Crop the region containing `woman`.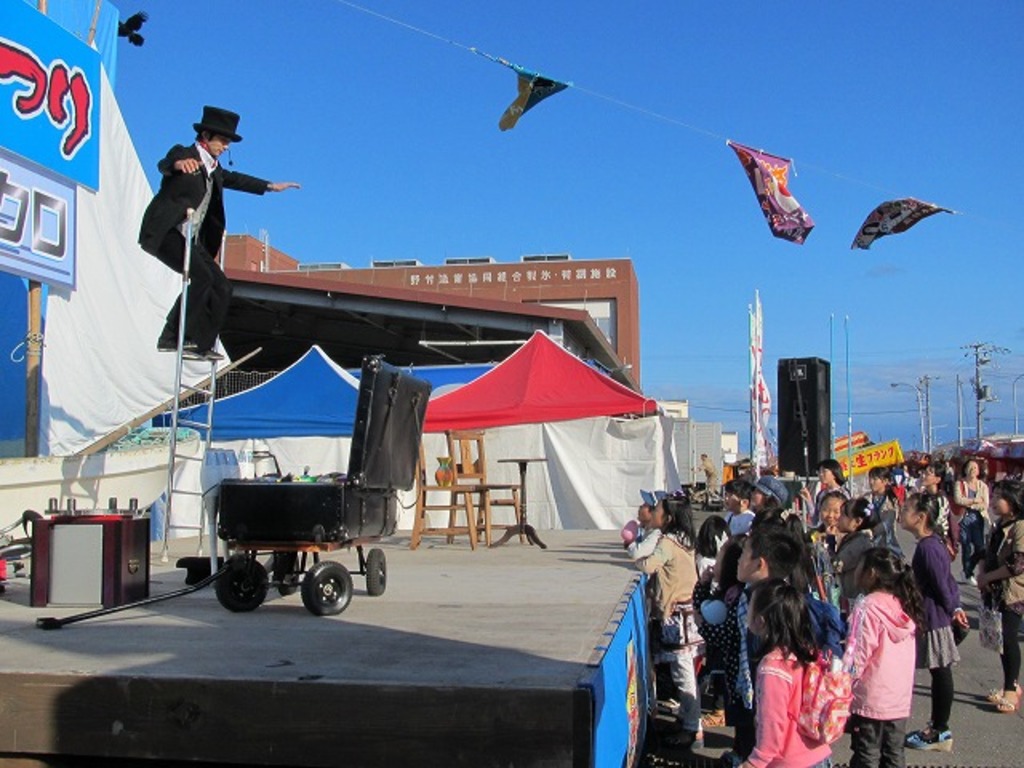
Crop region: (left=626, top=494, right=699, bottom=747).
